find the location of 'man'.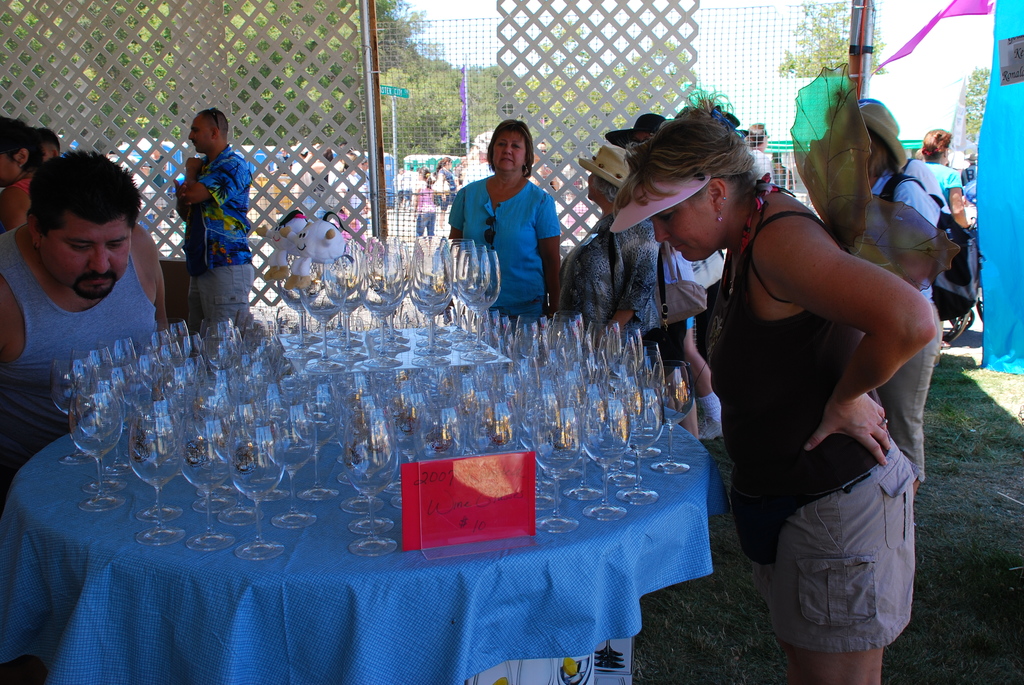
Location: <box>38,129,60,163</box>.
